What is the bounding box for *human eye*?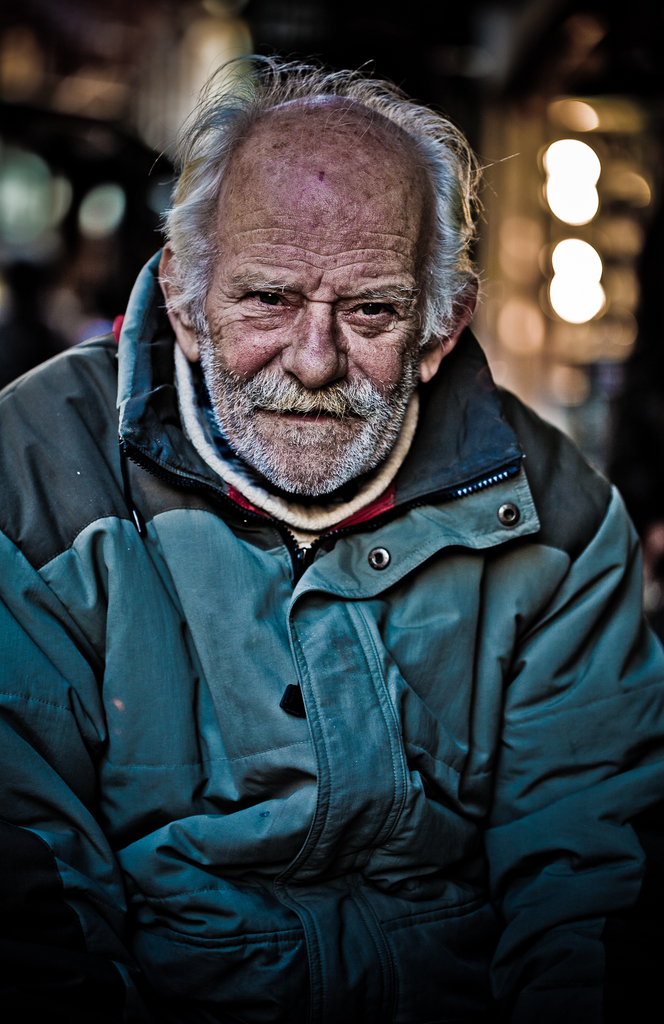
bbox=(338, 291, 403, 326).
